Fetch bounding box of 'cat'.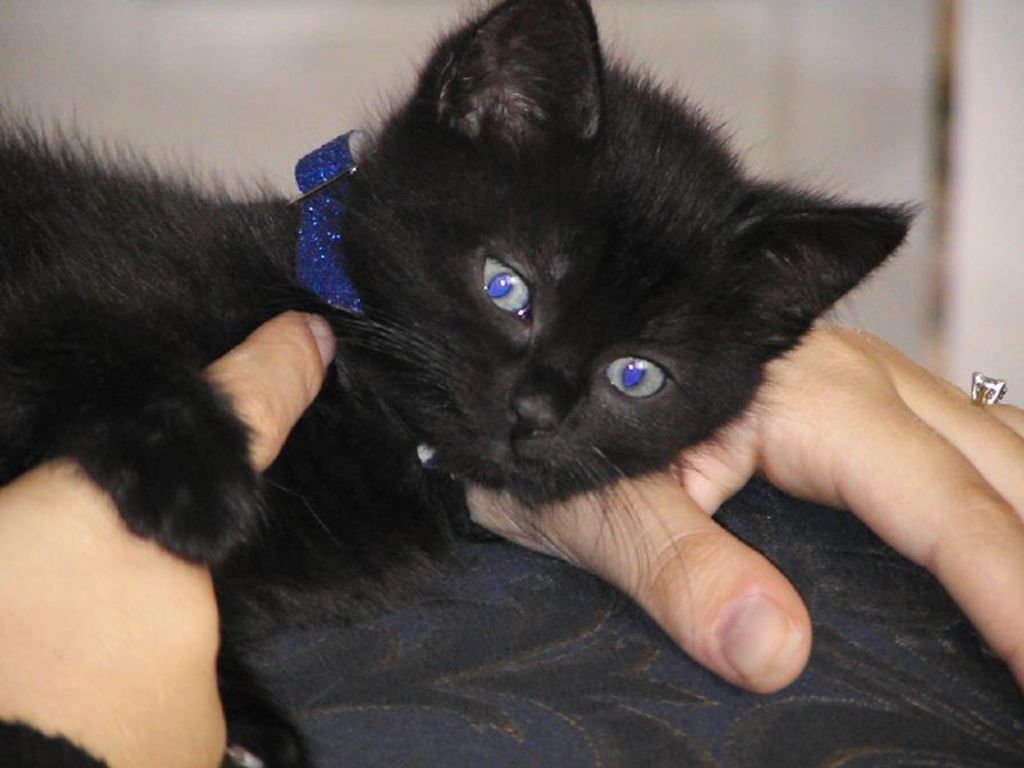
Bbox: l=0, t=0, r=929, b=767.
